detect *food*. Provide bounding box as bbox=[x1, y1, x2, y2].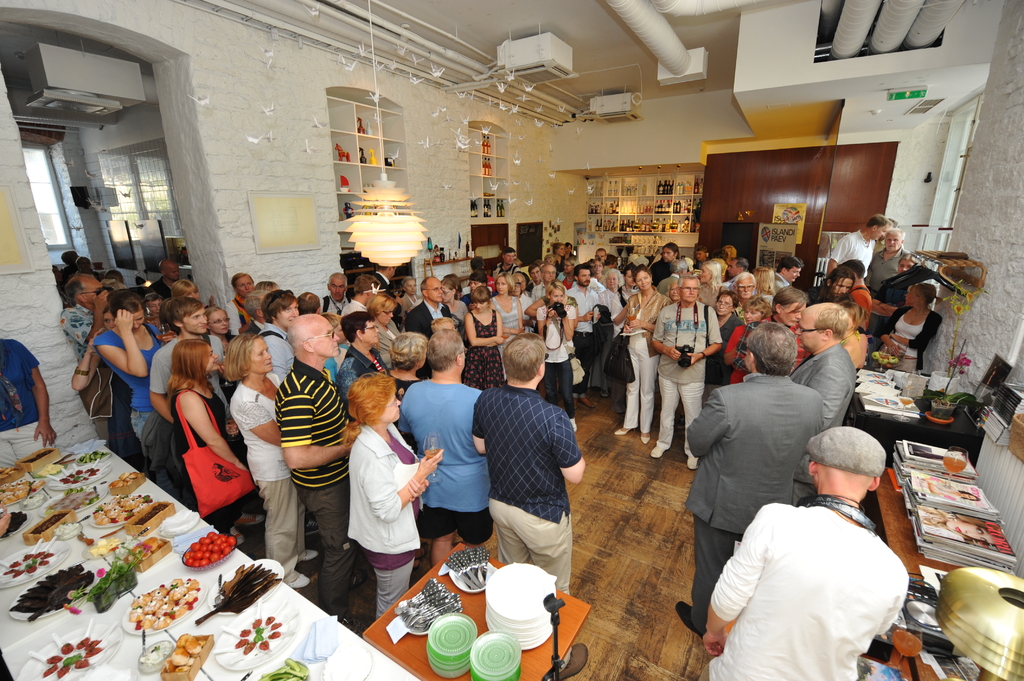
bbox=[64, 654, 80, 665].
